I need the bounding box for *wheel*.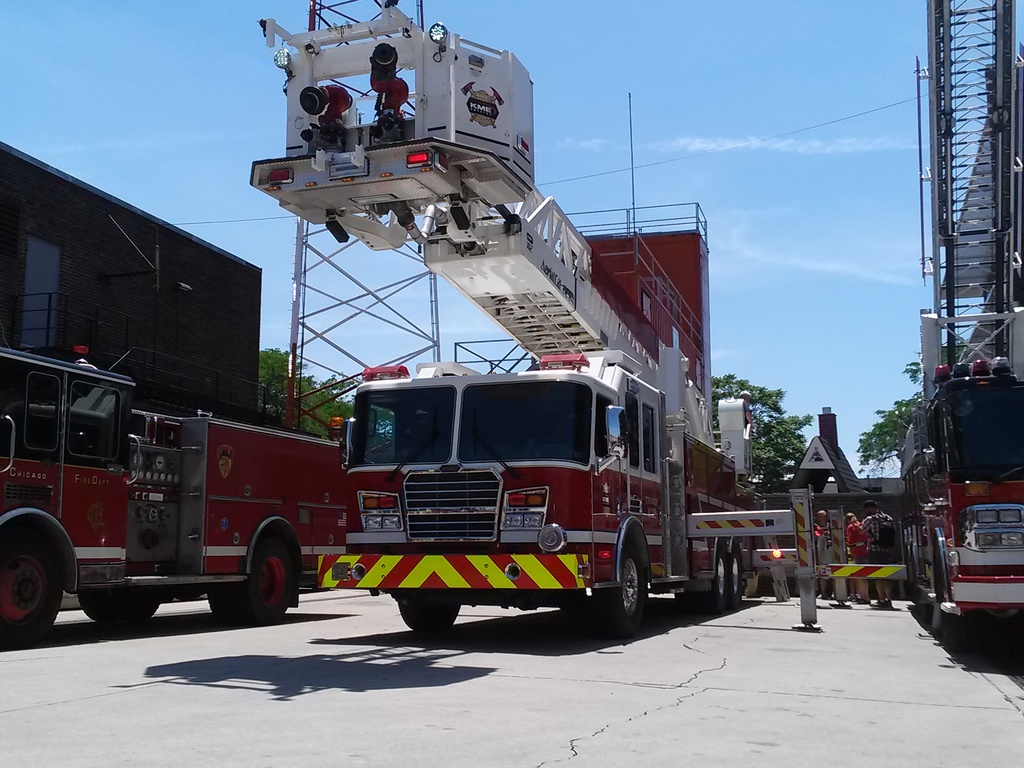
Here it is: x1=703, y1=545, x2=728, y2=616.
